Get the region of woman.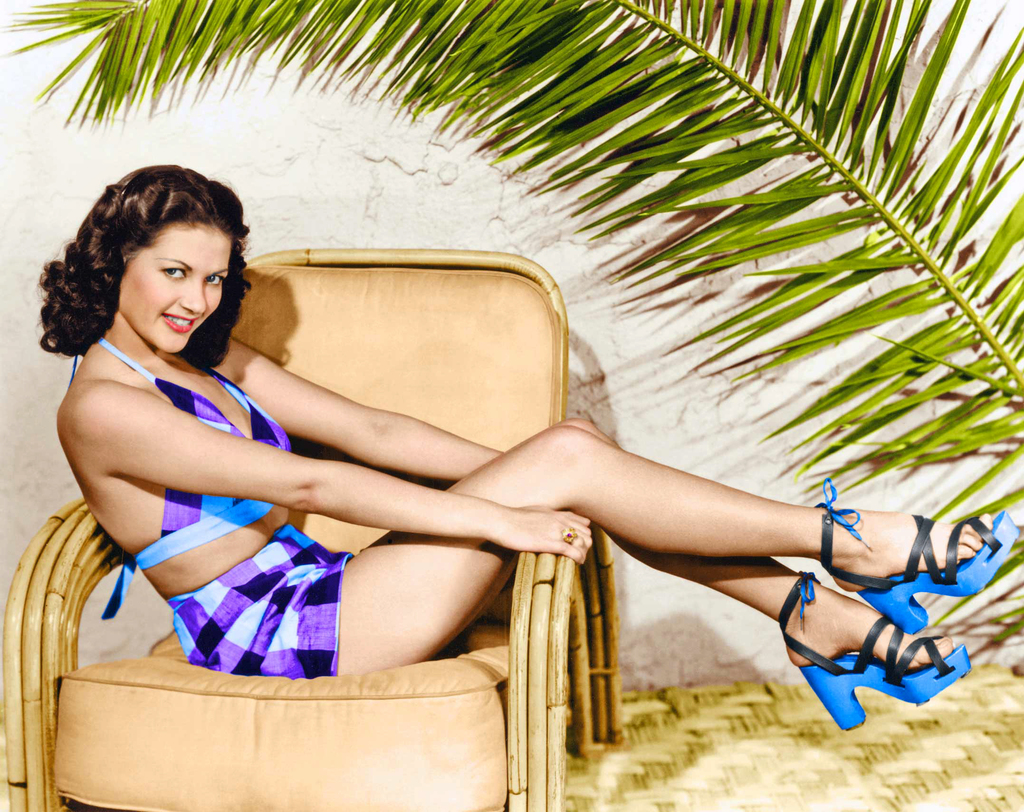
25,96,911,785.
